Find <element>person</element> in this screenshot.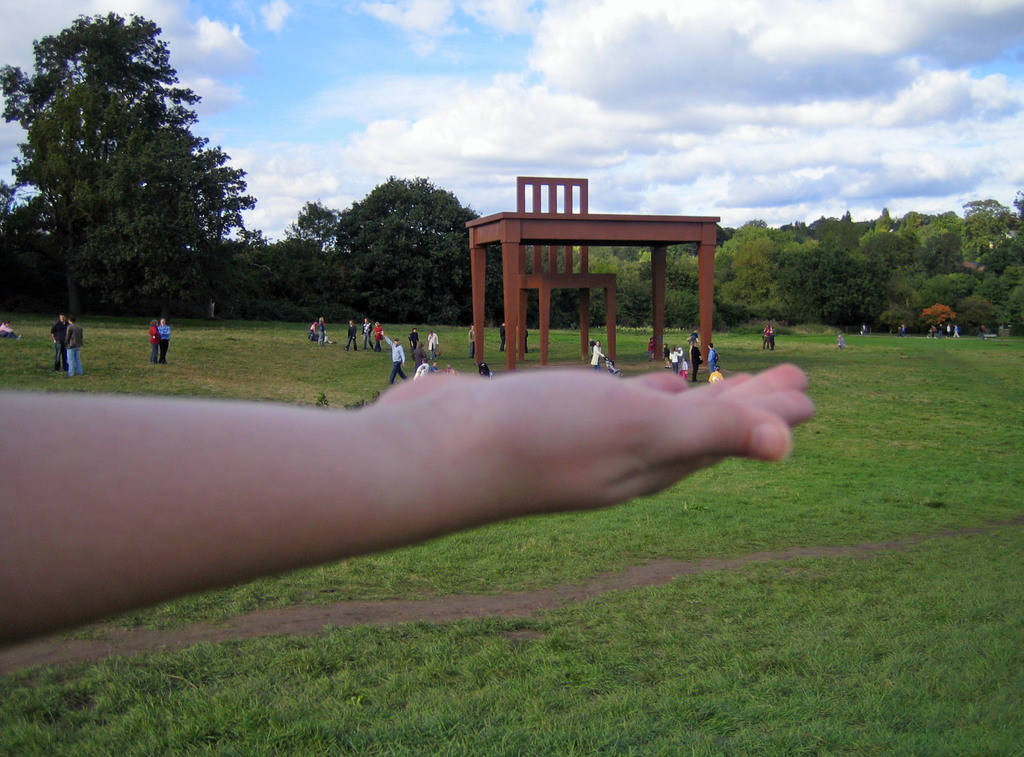
The bounding box for <element>person</element> is (347, 317, 357, 351).
